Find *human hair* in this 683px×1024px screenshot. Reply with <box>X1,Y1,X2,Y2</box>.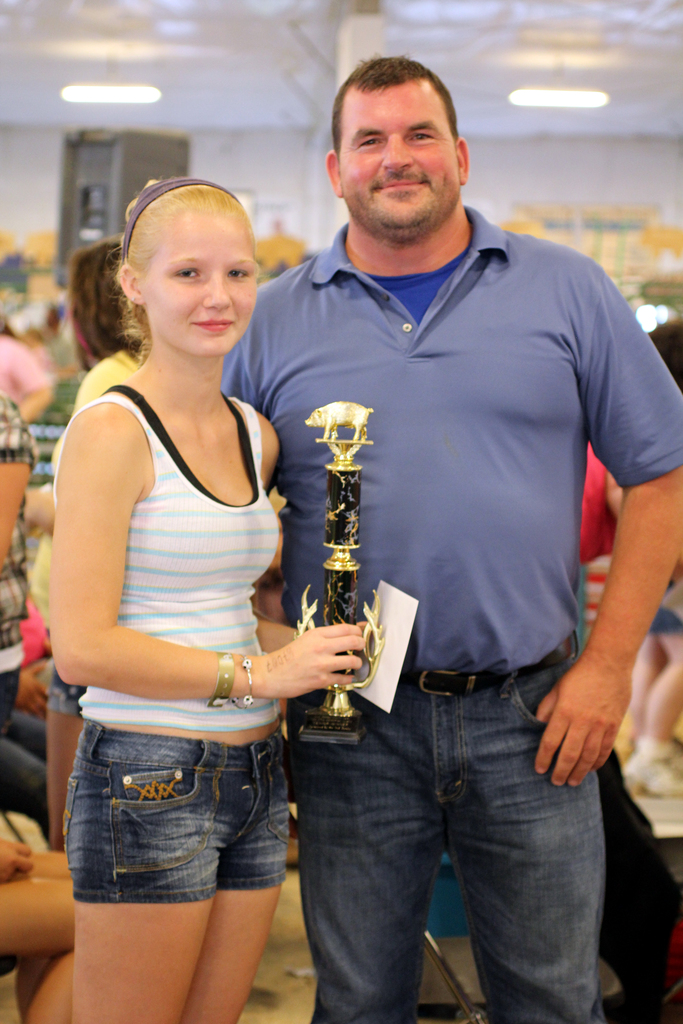
<box>325,56,464,204</box>.
